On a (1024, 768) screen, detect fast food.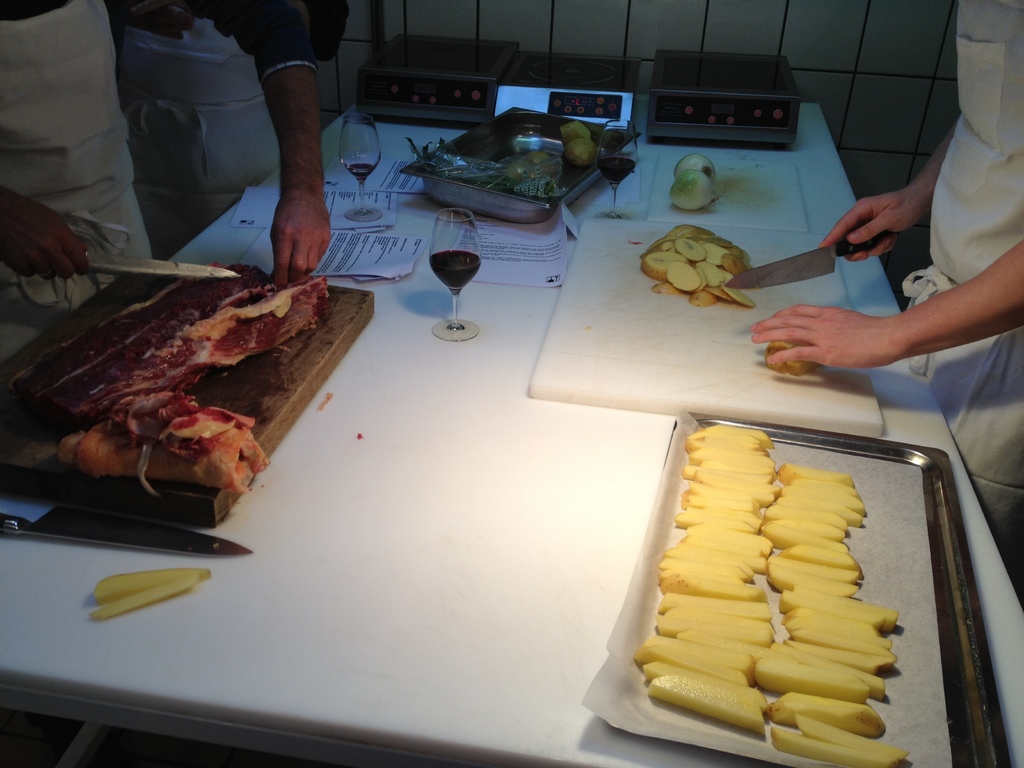
Rect(784, 690, 872, 710).
